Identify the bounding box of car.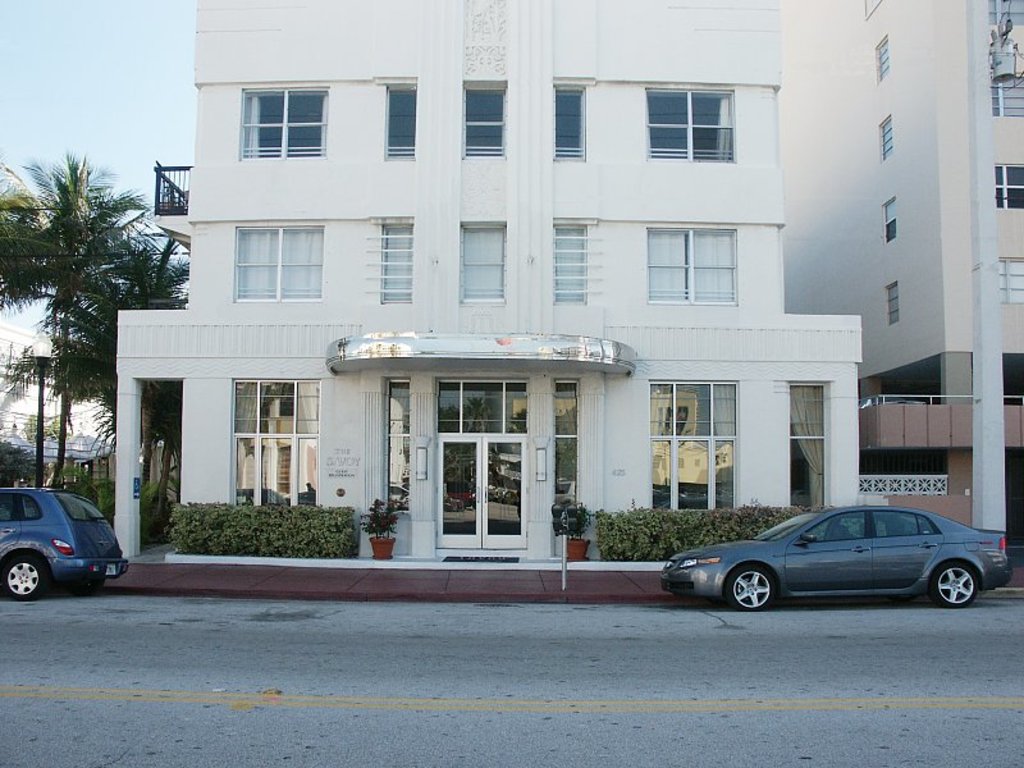
bbox=(0, 486, 129, 595).
